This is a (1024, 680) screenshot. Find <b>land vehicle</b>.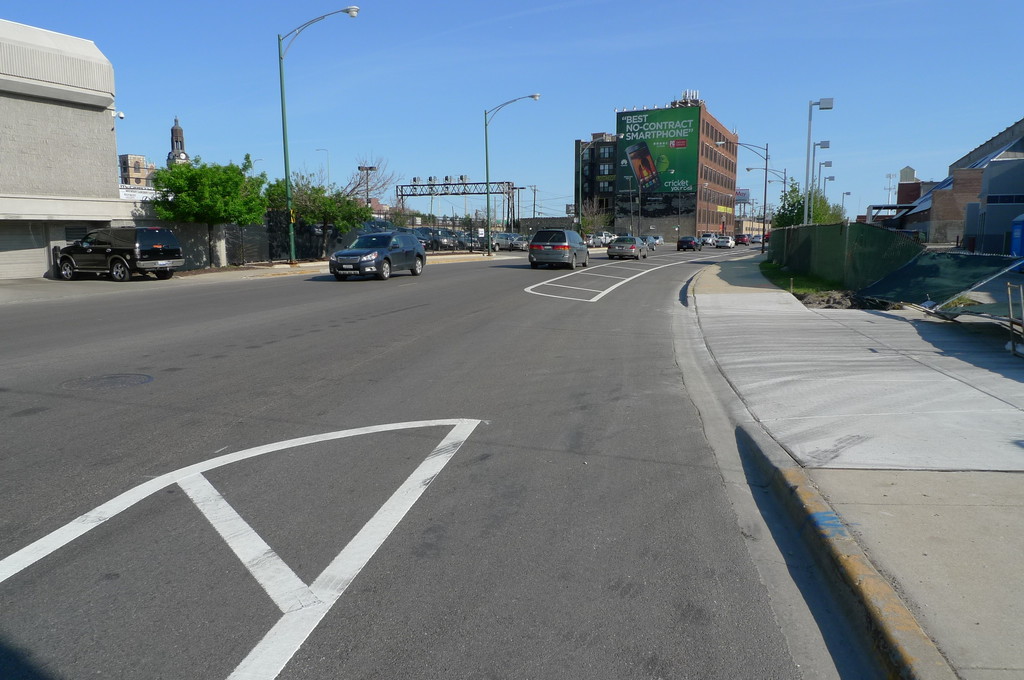
Bounding box: select_region(46, 207, 179, 273).
